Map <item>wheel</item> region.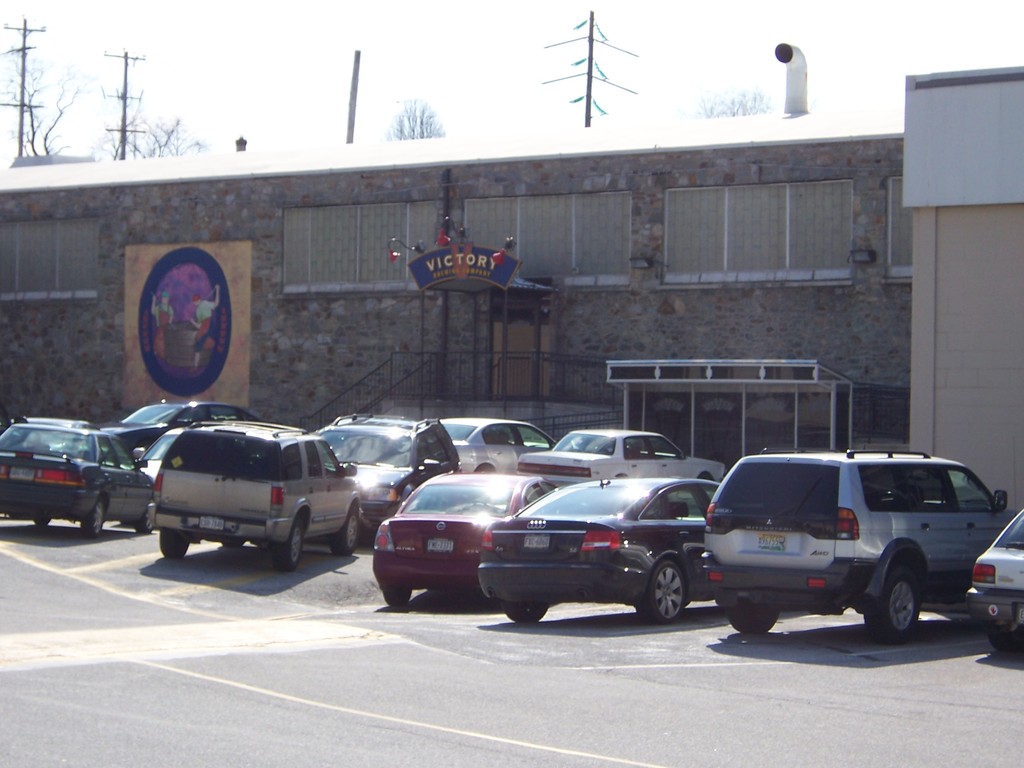
Mapped to rect(273, 518, 307, 573).
